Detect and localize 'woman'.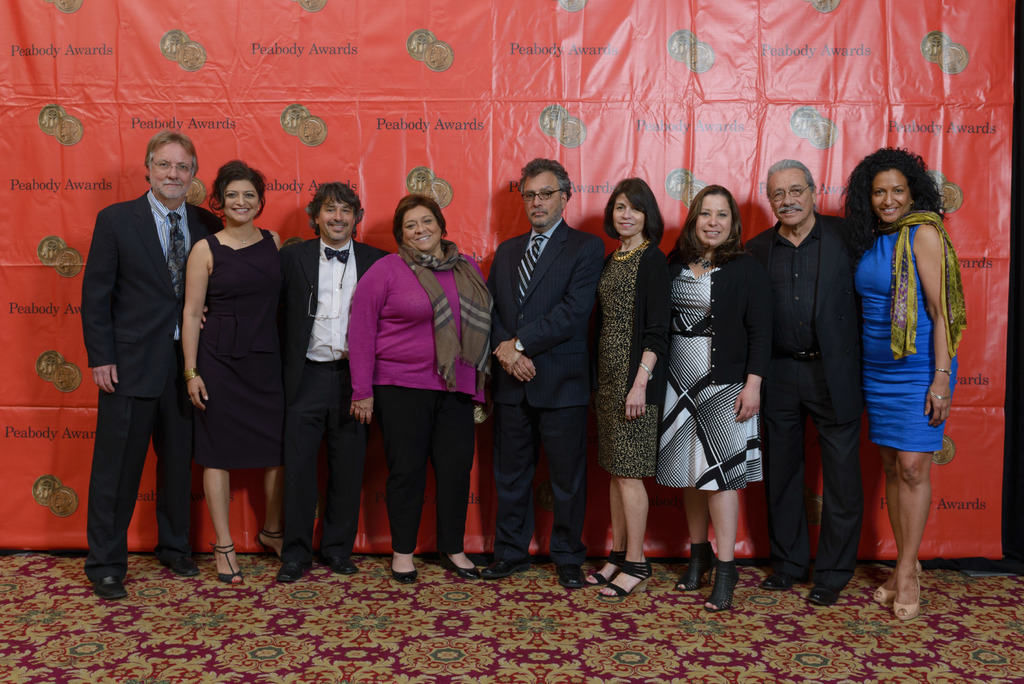
Localized at BBox(844, 146, 968, 619).
